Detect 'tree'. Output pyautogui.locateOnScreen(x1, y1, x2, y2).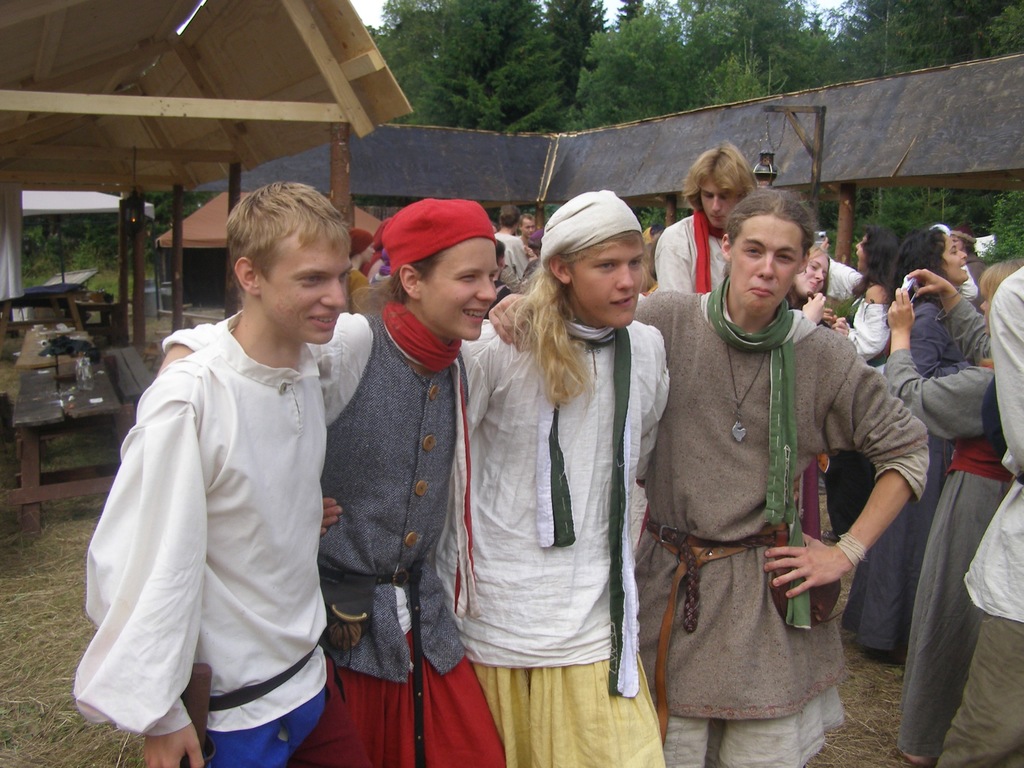
pyautogui.locateOnScreen(778, 12, 844, 89).
